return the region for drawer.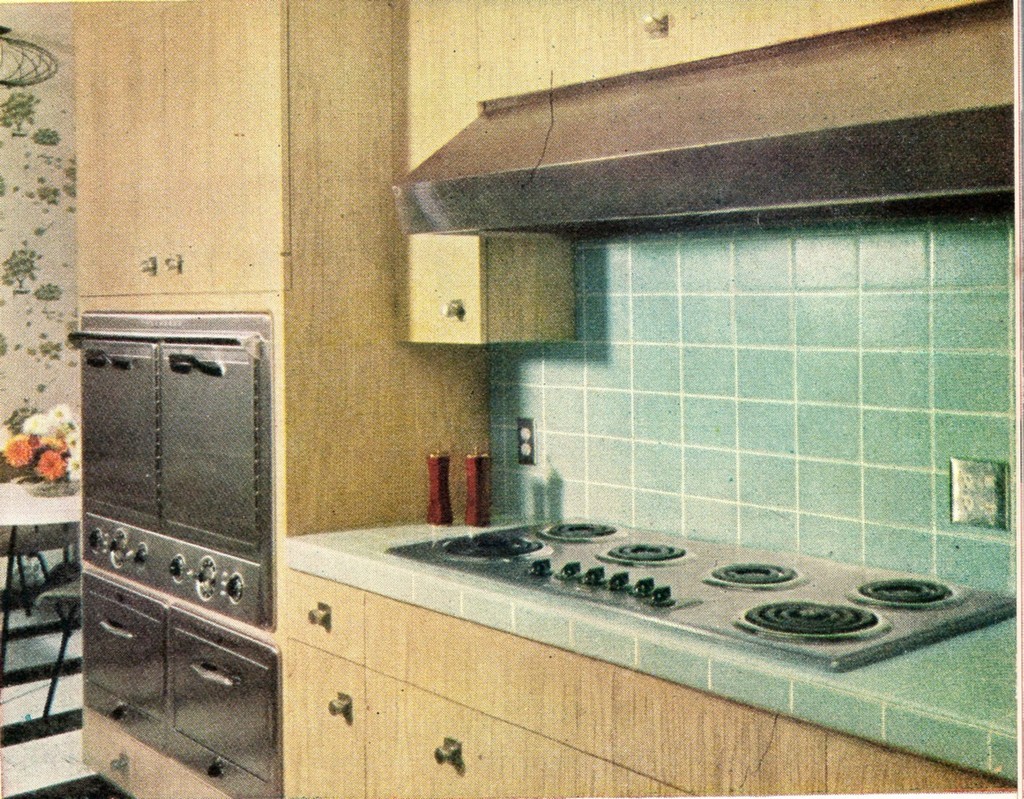
(284,569,366,668).
